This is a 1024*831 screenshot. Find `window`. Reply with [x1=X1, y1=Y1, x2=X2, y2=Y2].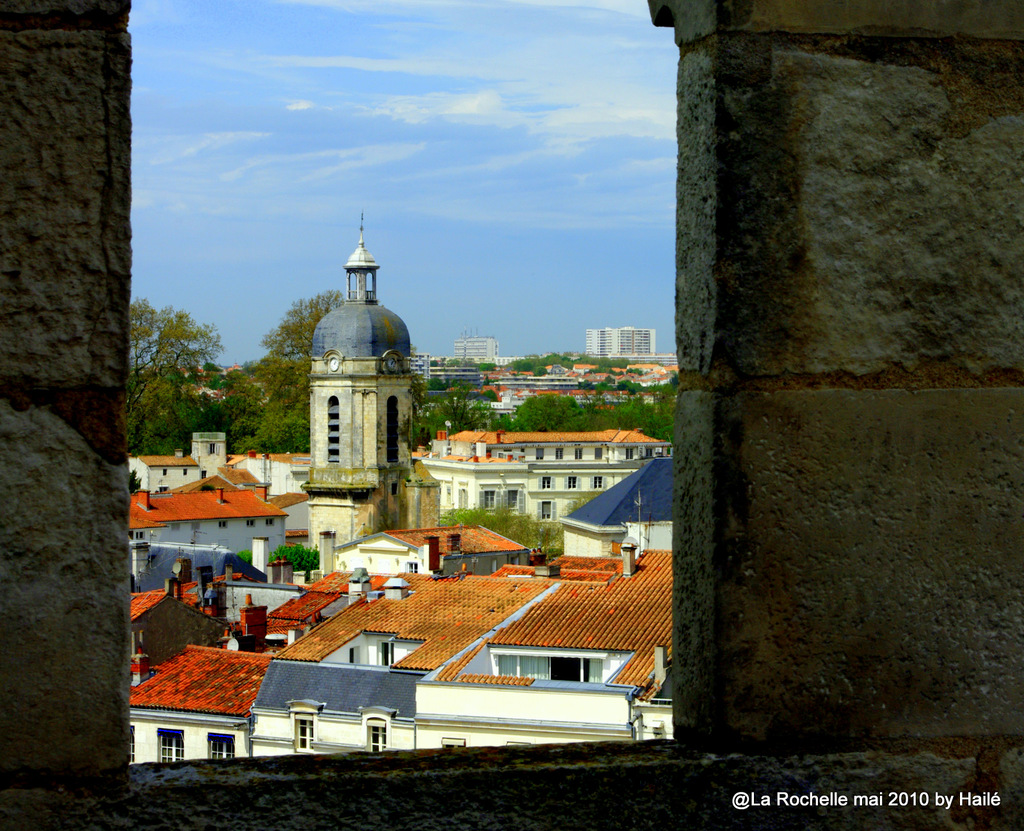
[x1=626, y1=449, x2=633, y2=459].
